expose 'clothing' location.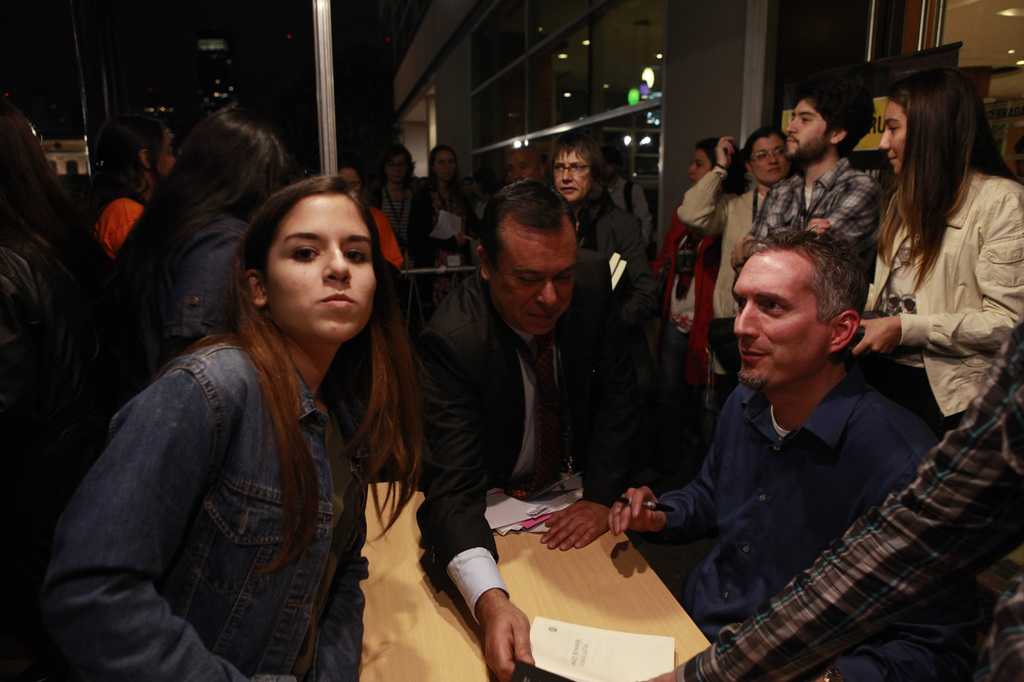
Exposed at x1=90 y1=194 x2=136 y2=253.
